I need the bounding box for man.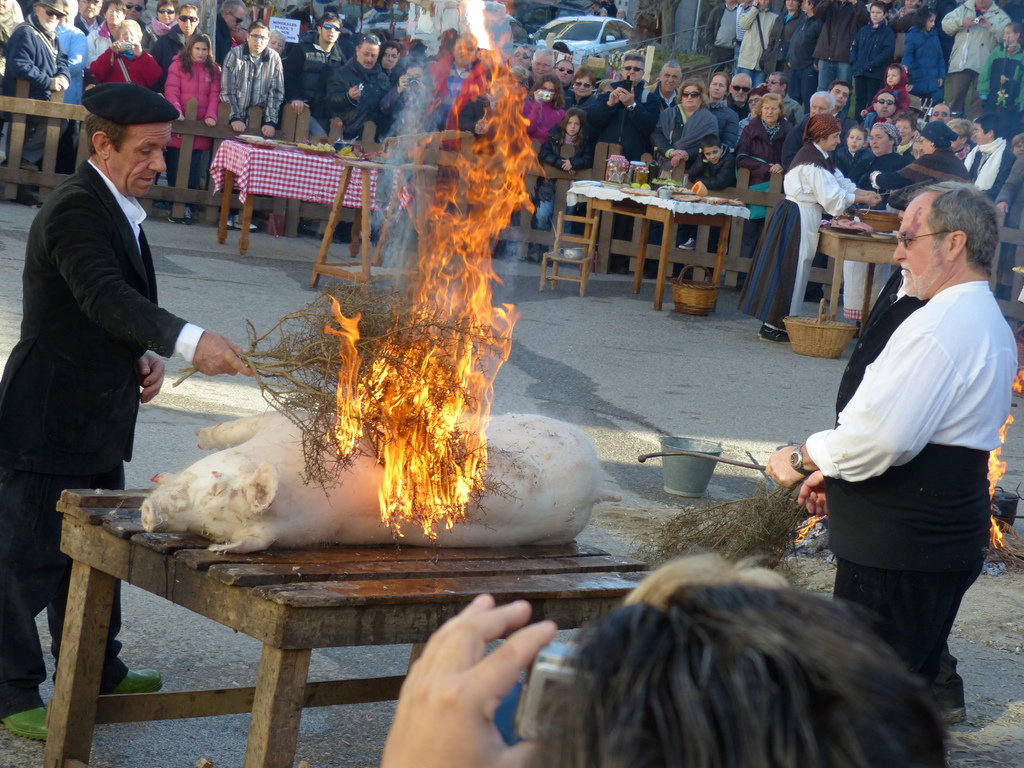
Here it is: Rect(764, 69, 804, 125).
